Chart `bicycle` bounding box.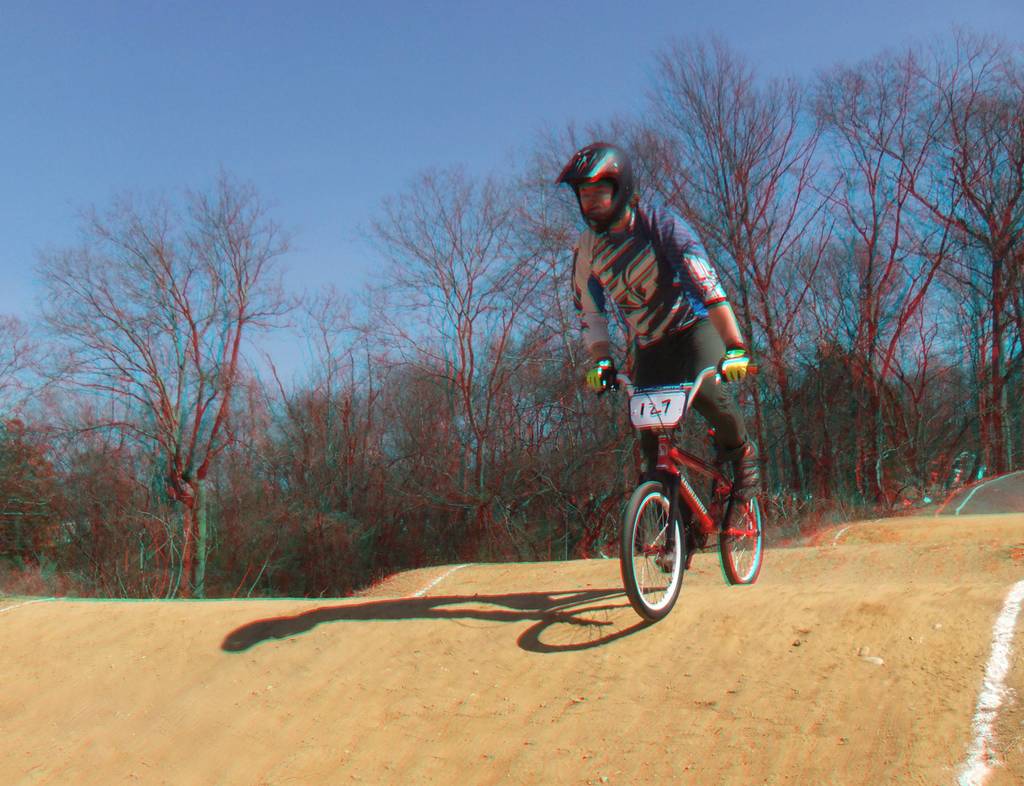
Charted: x1=584, y1=365, x2=772, y2=622.
